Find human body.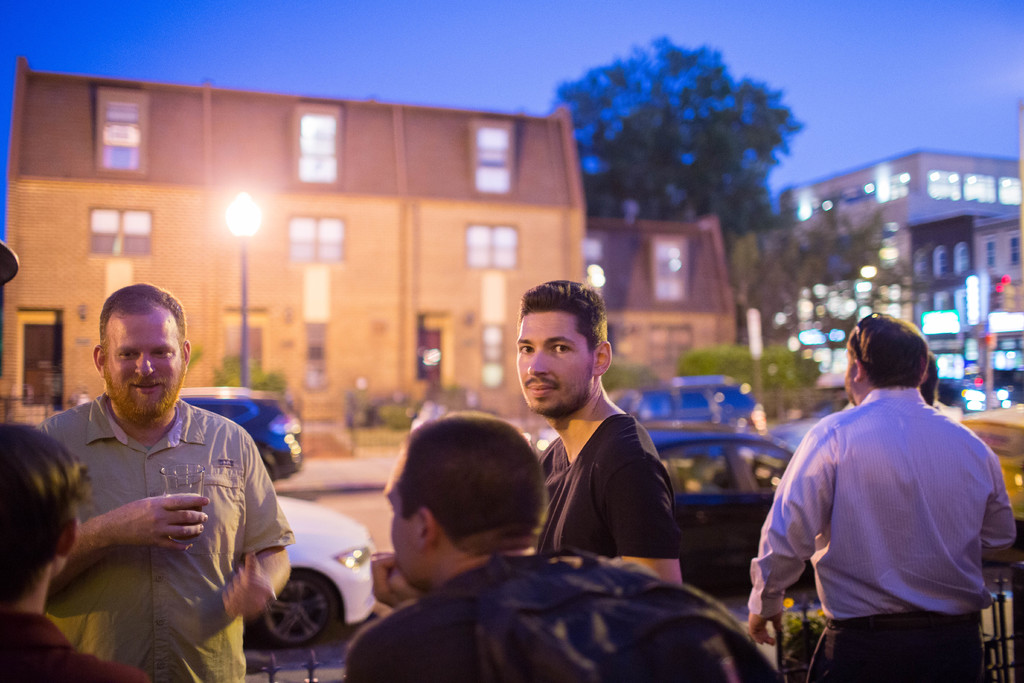
rect(5, 420, 100, 682).
